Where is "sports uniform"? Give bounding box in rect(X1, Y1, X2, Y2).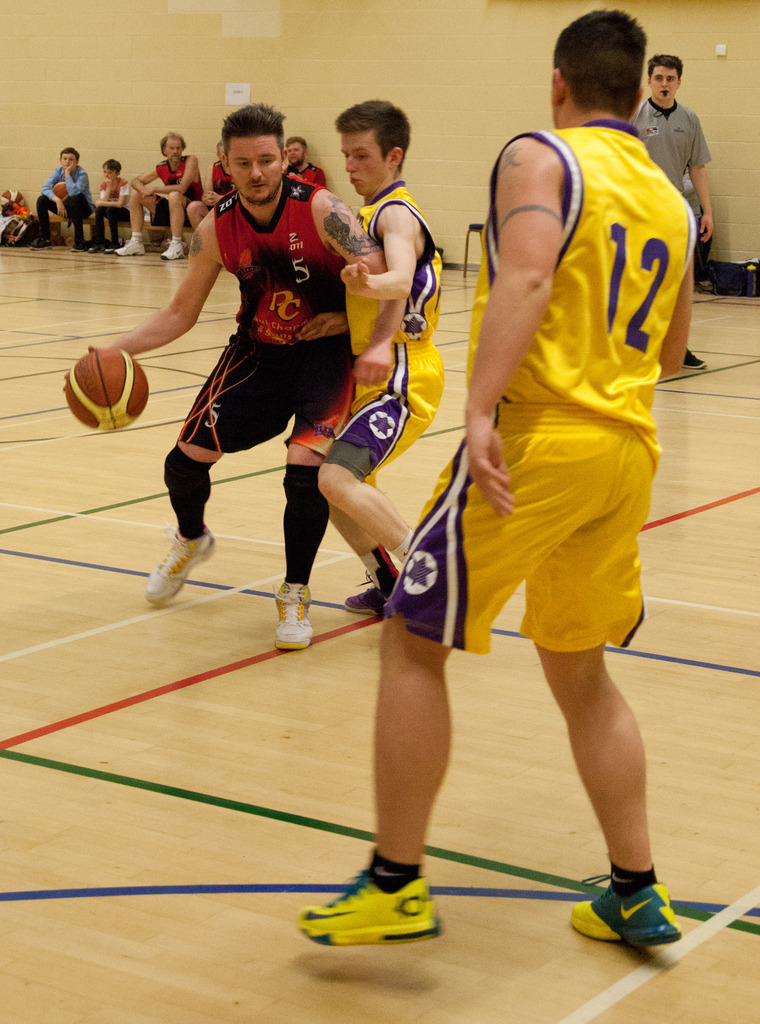
rect(180, 162, 378, 458).
